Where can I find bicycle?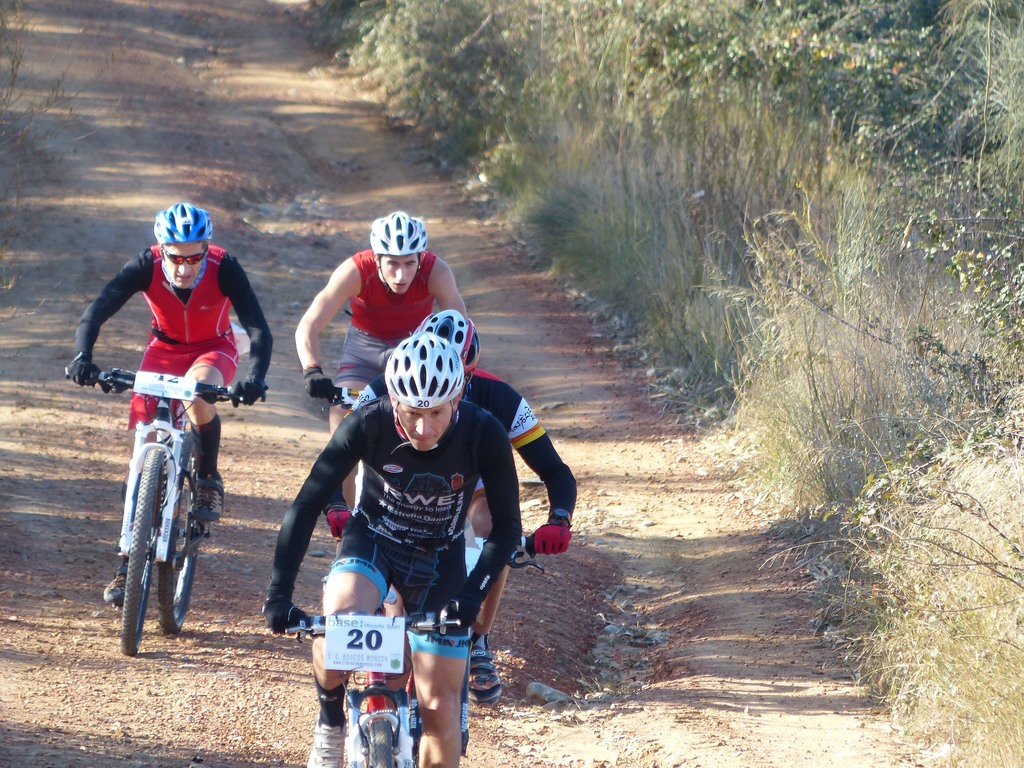
You can find it at 323 378 376 413.
